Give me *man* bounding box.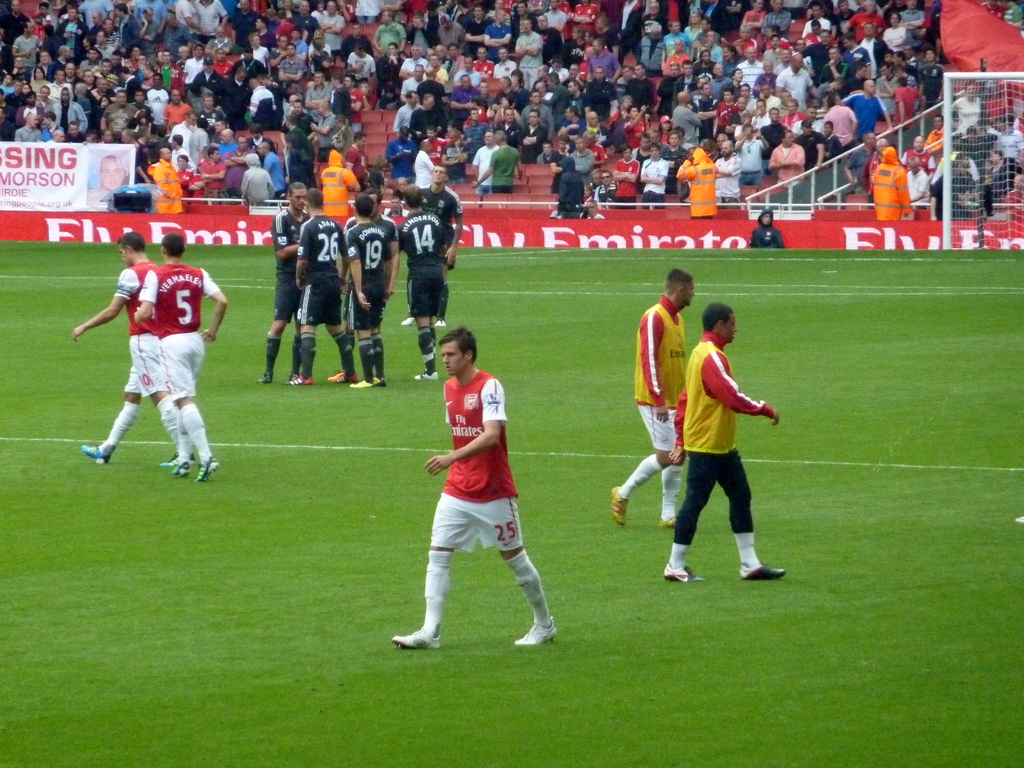
left=424, top=163, right=463, bottom=274.
